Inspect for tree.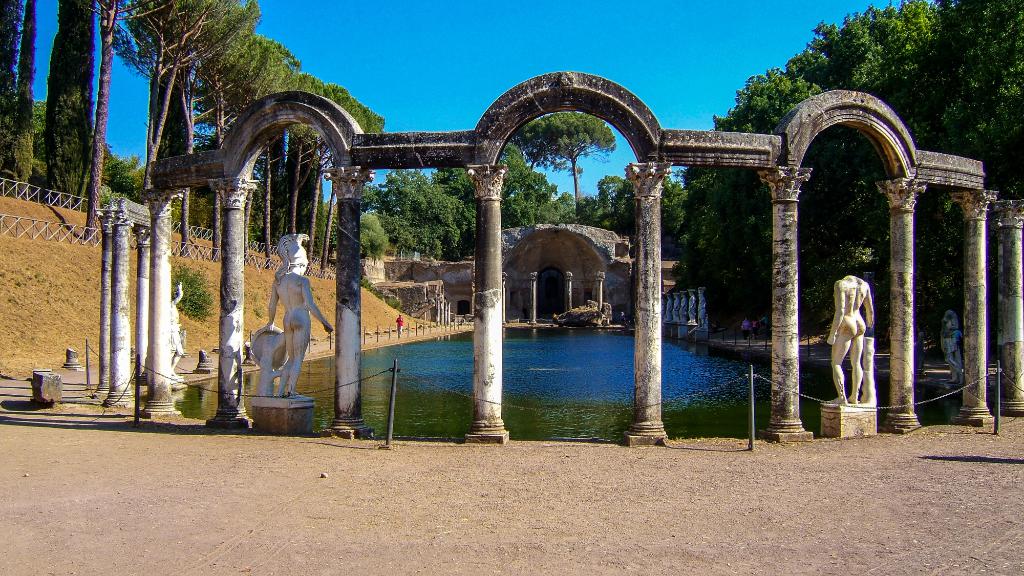
Inspection: (x1=372, y1=164, x2=461, y2=265).
